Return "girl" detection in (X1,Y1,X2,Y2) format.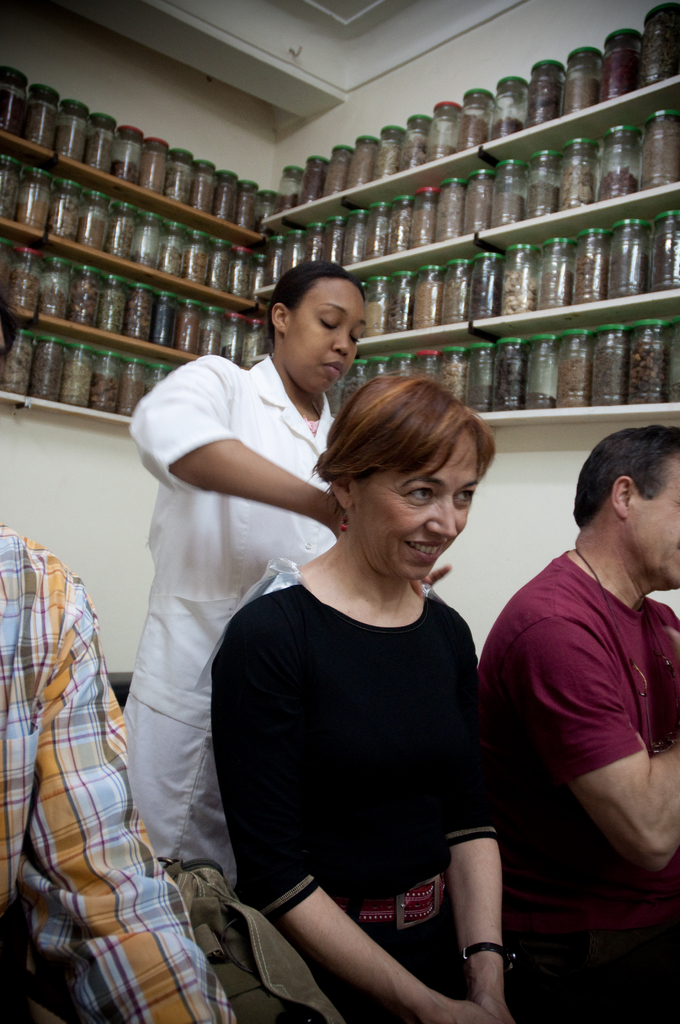
(484,552,679,1021).
